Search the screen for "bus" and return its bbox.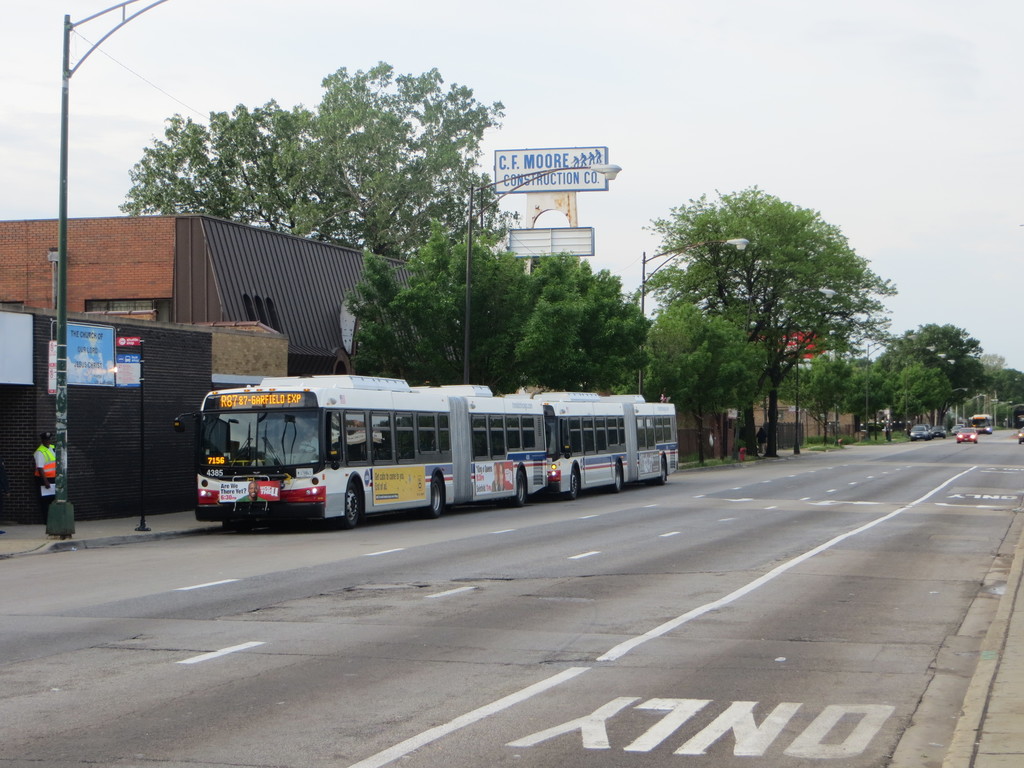
Found: [x1=509, y1=387, x2=680, y2=498].
